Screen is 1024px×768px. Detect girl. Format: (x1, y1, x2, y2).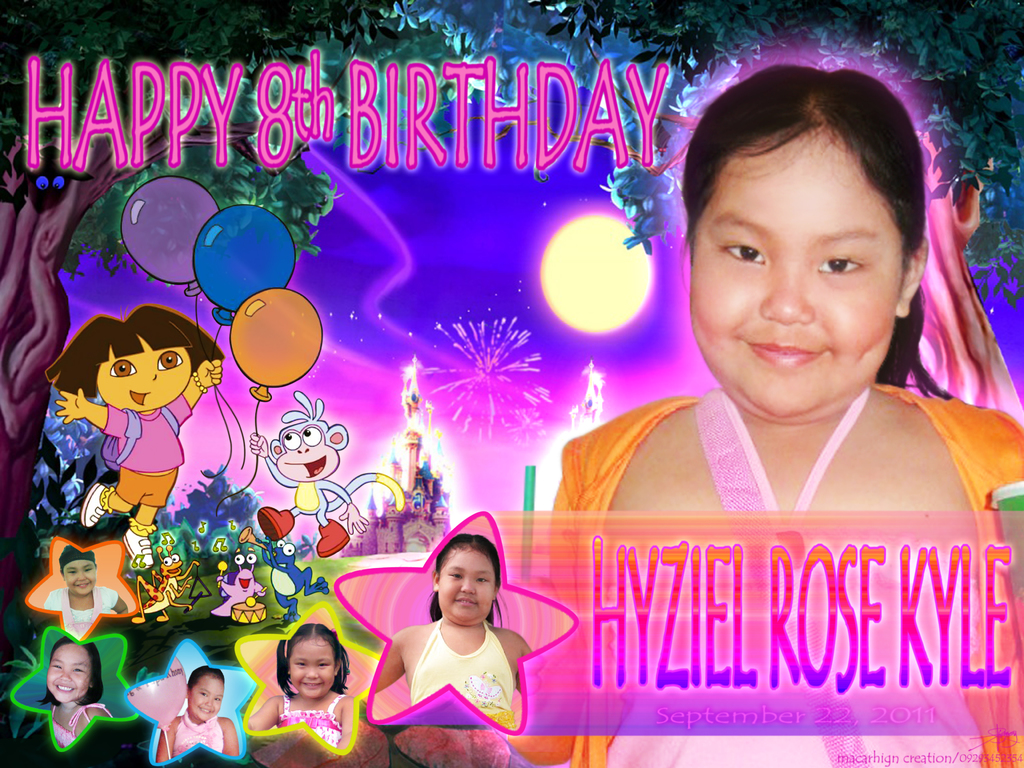
(42, 544, 124, 643).
